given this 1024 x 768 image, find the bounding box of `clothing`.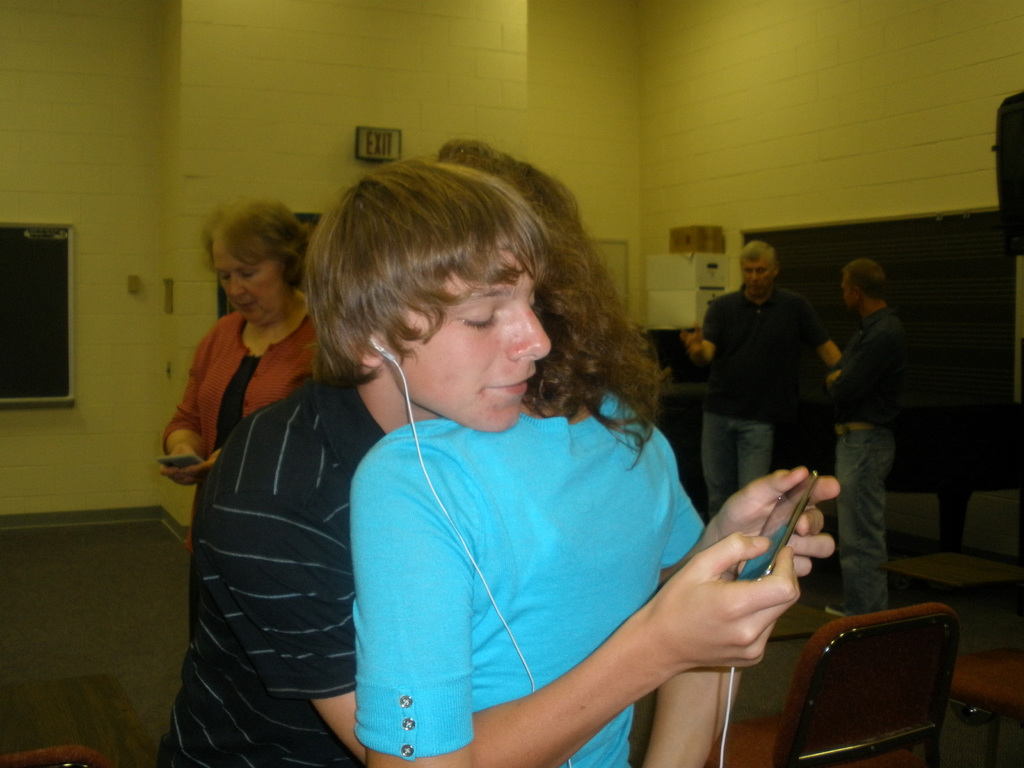
<box>705,279,829,513</box>.
